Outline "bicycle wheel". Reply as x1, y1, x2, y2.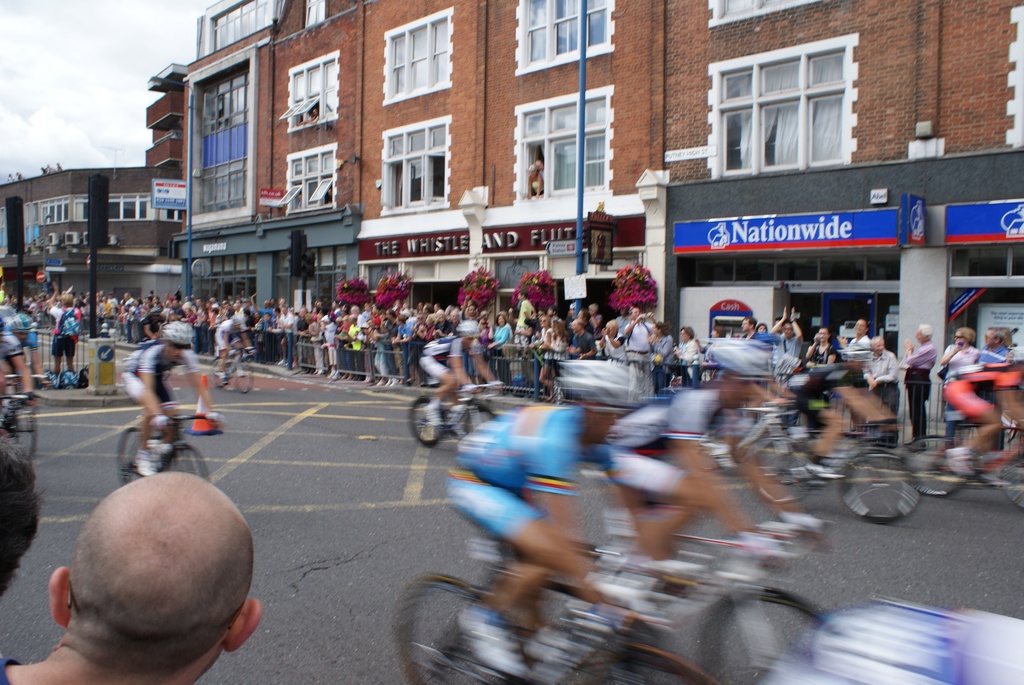
701, 573, 835, 684.
